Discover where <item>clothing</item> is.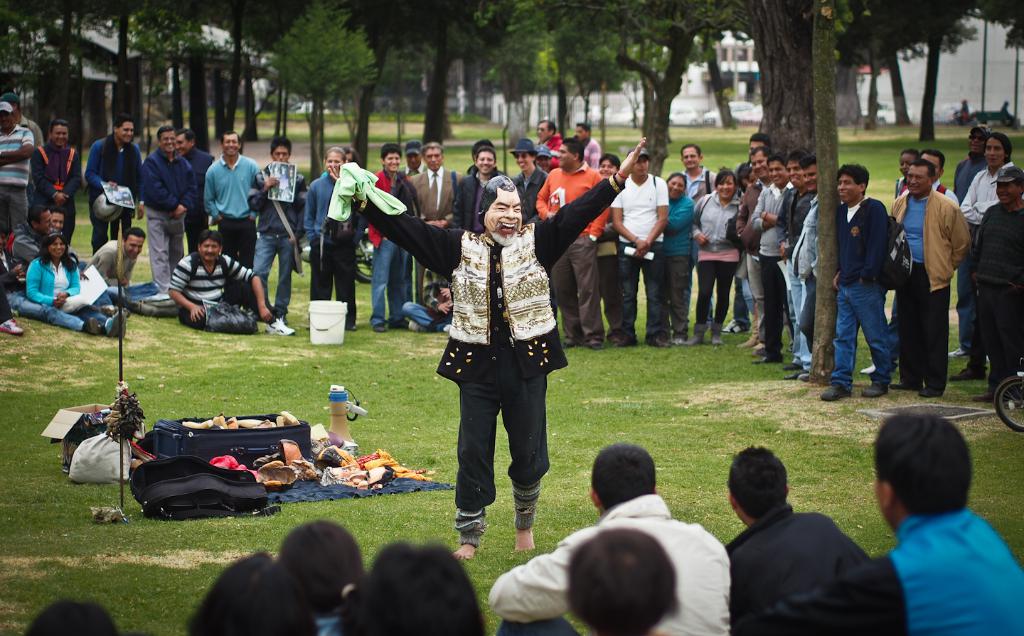
Discovered at (759, 252, 789, 357).
